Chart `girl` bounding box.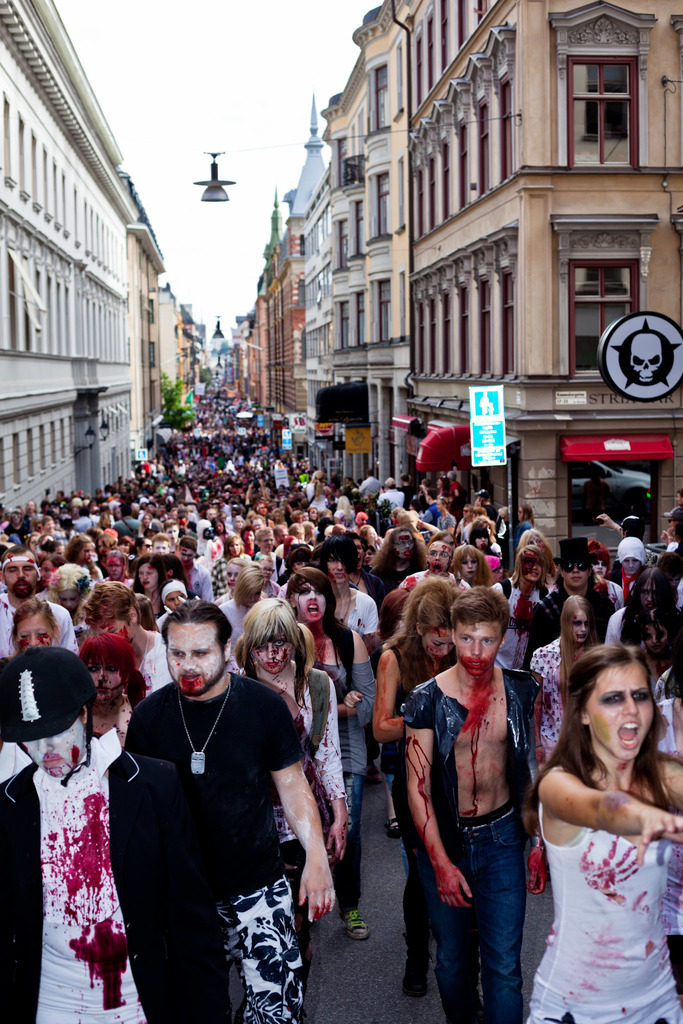
Charted: (69, 535, 95, 564).
